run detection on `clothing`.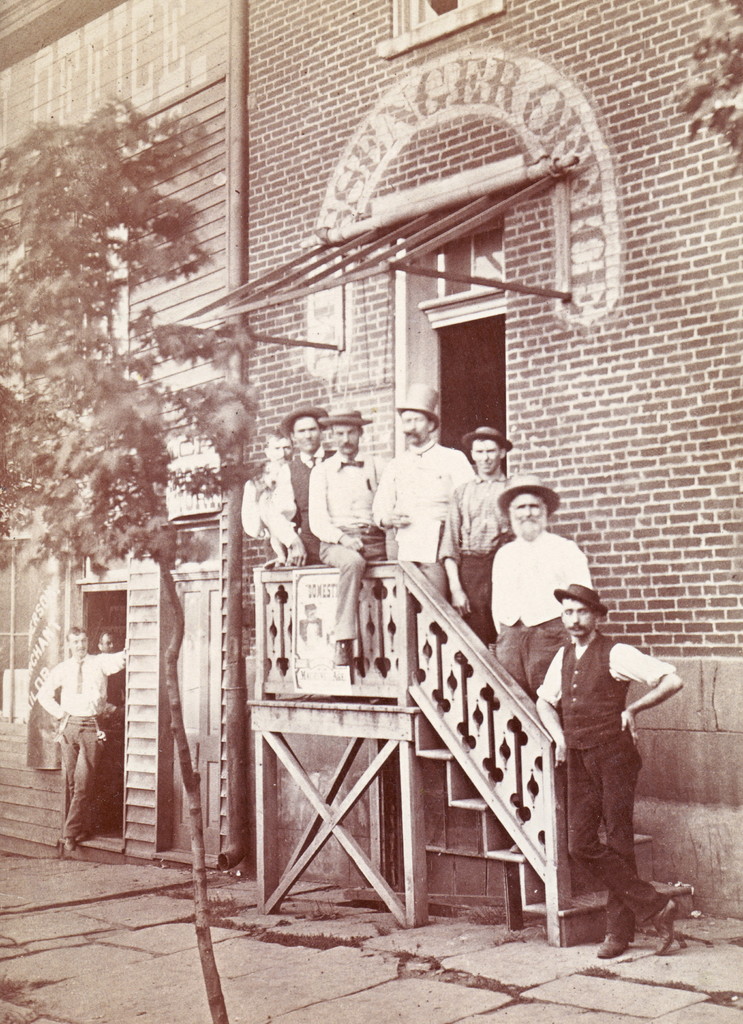
Result: 261 461 303 550.
